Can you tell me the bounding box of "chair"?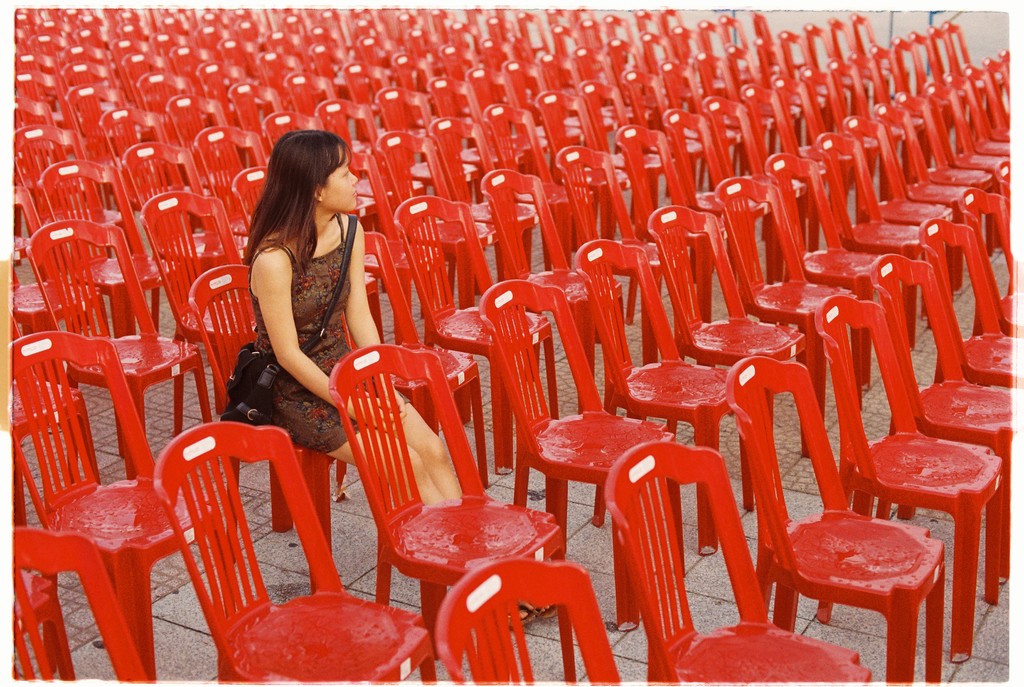
<bbox>645, 202, 809, 509</bbox>.
